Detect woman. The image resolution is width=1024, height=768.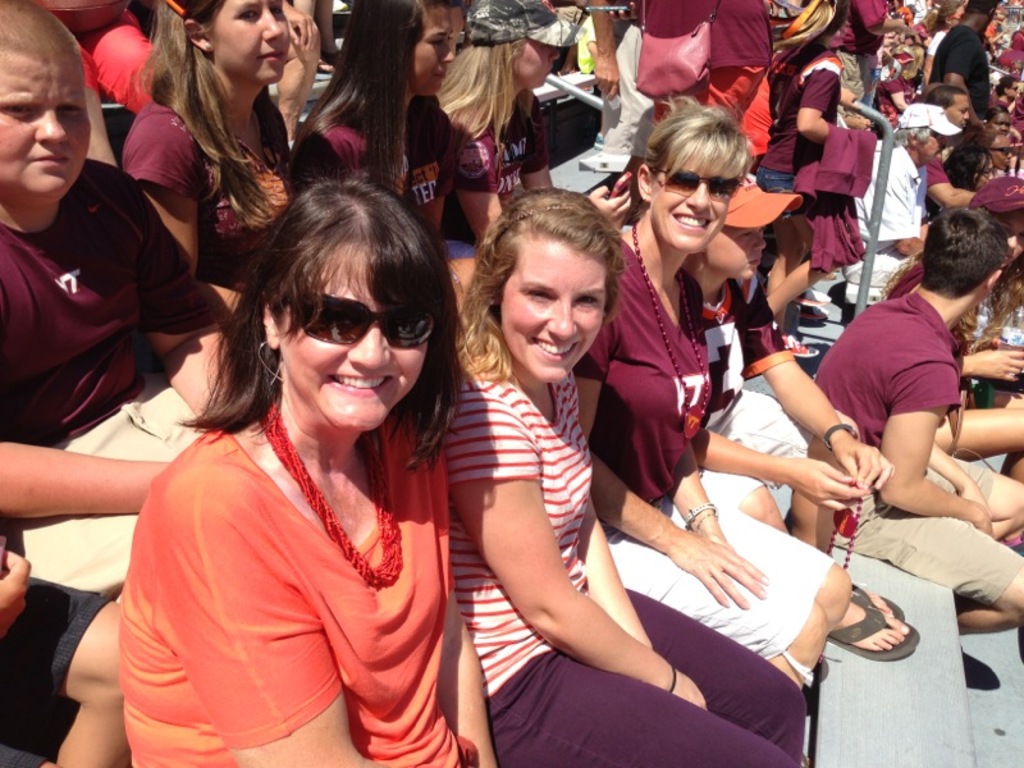
left=291, top=0, right=504, bottom=262.
